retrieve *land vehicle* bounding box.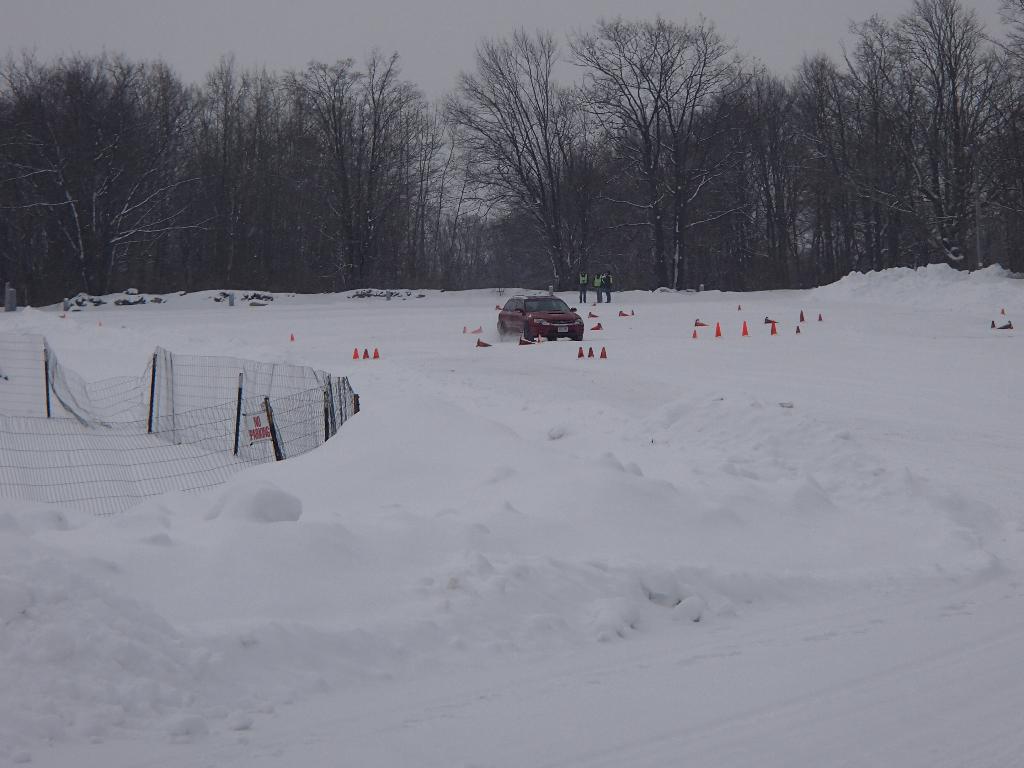
Bounding box: locate(479, 290, 582, 349).
